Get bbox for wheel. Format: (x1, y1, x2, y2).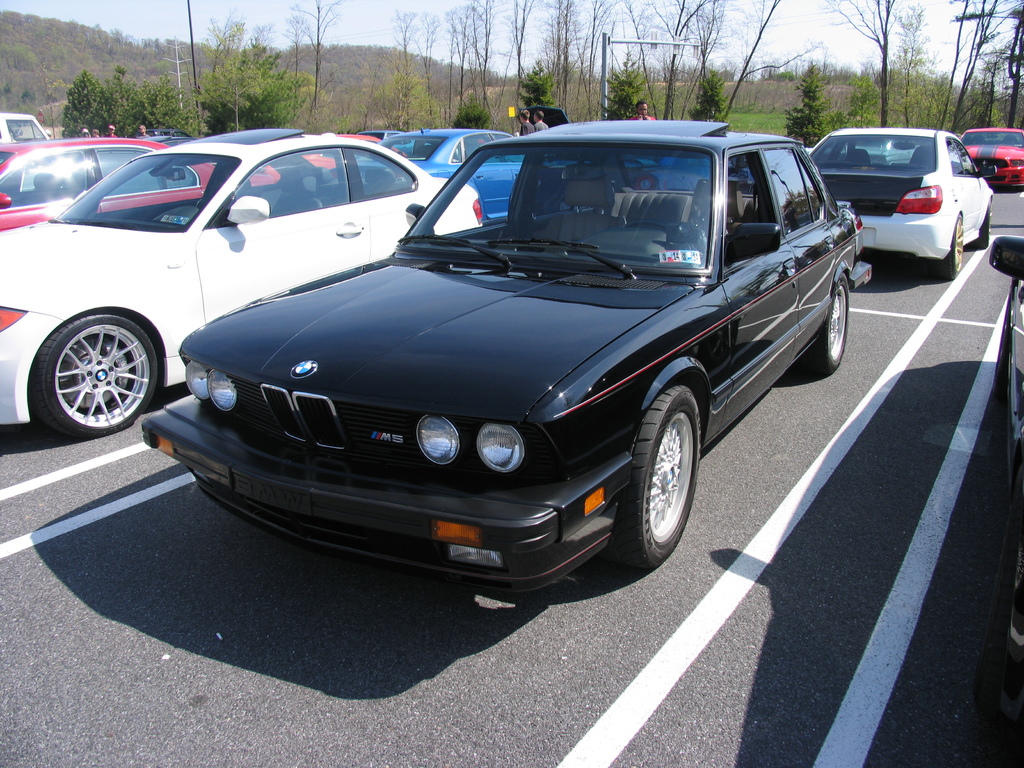
(976, 196, 992, 248).
